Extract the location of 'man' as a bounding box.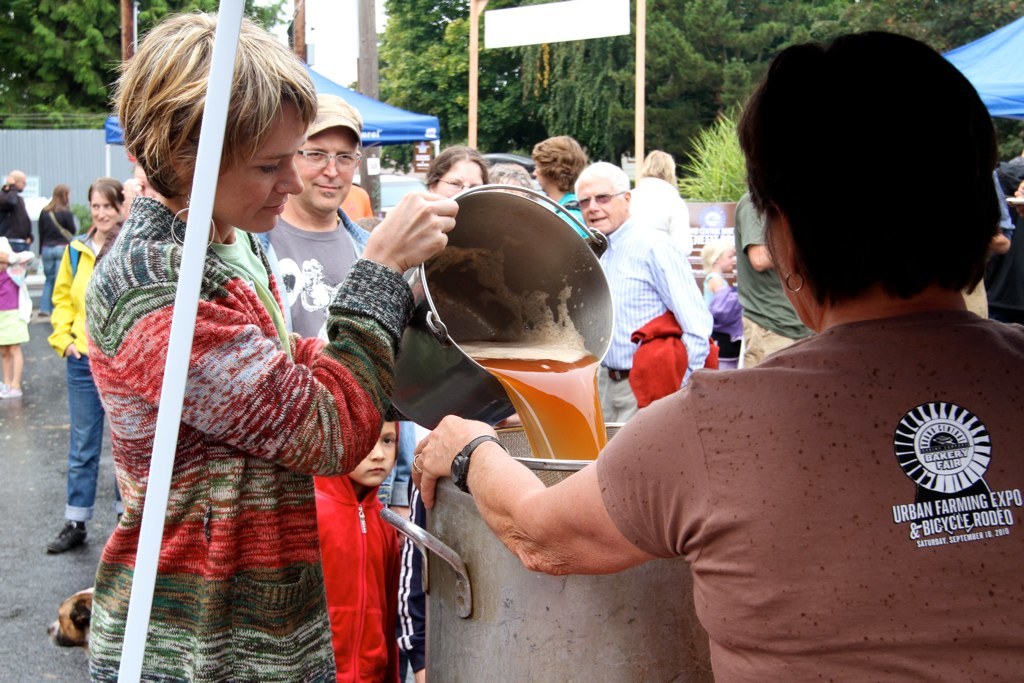
rect(630, 156, 694, 252).
